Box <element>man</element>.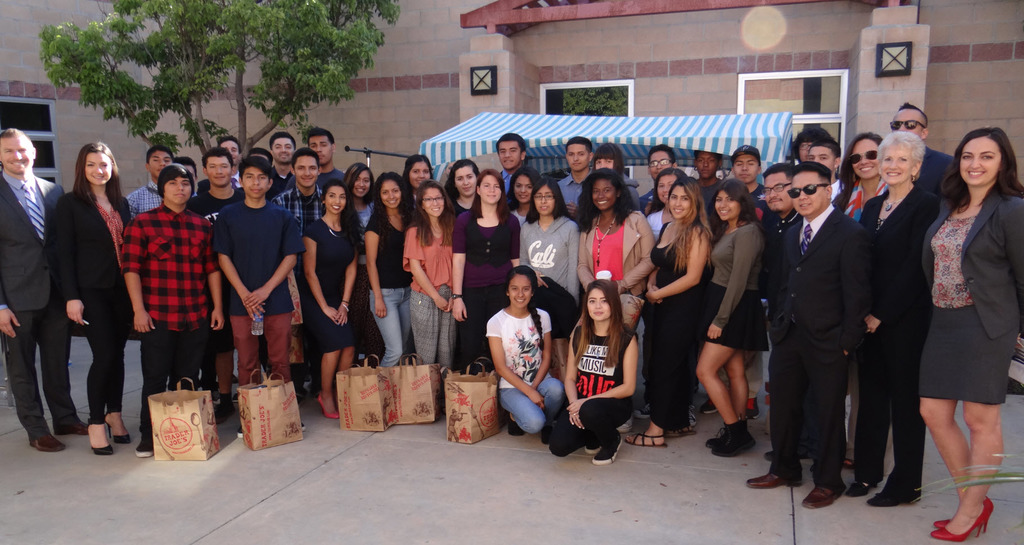
detection(123, 165, 227, 460).
